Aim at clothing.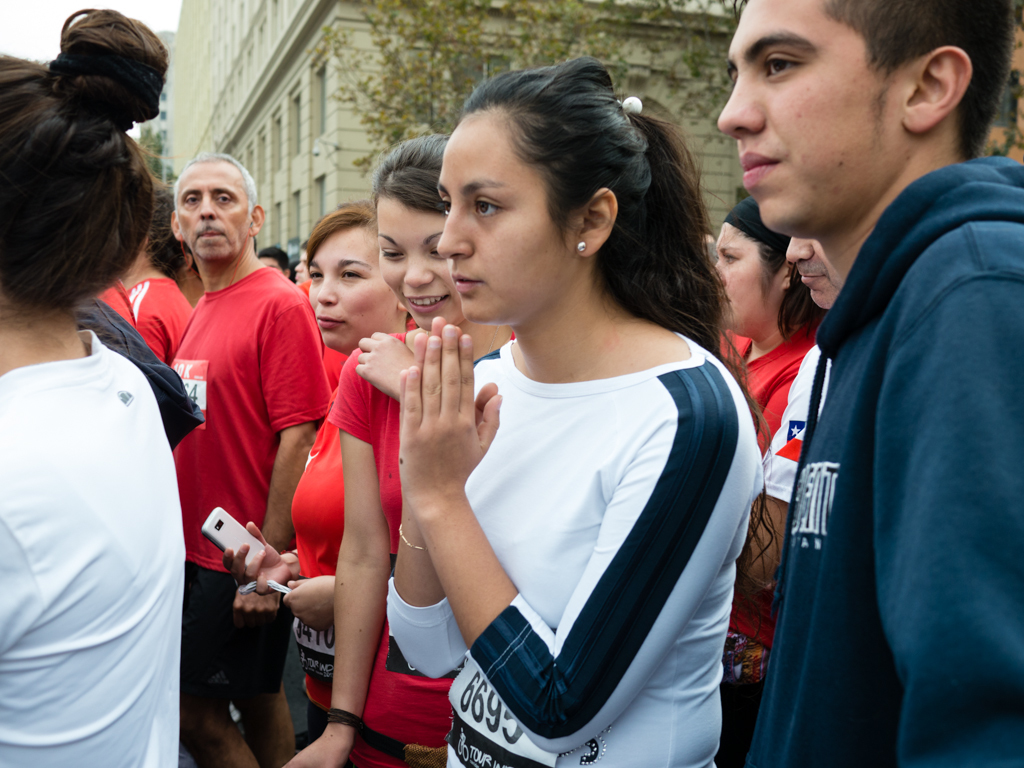
Aimed at <bbox>752, 152, 1023, 766</bbox>.
